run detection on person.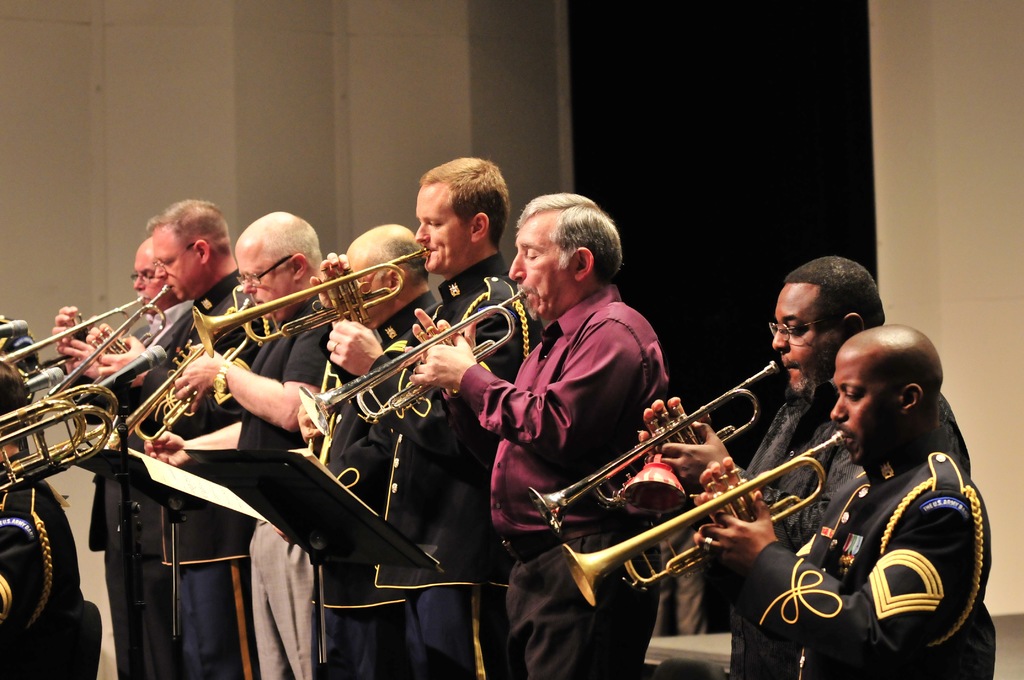
Result: [left=325, top=154, right=546, bottom=679].
